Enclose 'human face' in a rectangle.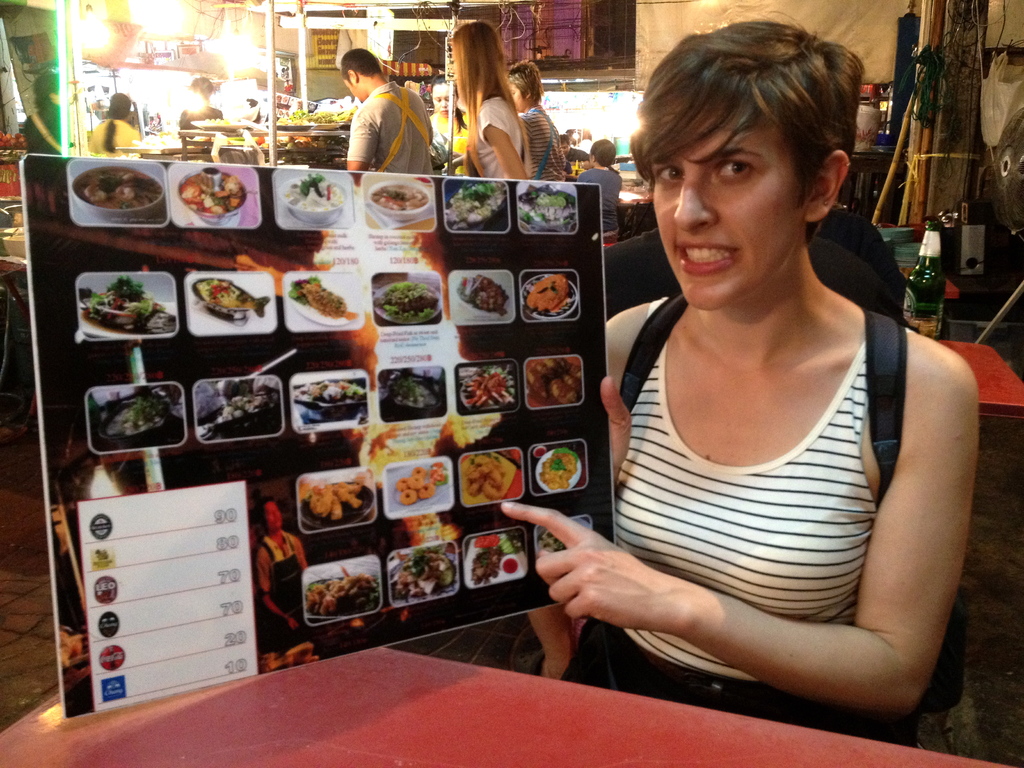
x1=434, y1=84, x2=456, y2=118.
